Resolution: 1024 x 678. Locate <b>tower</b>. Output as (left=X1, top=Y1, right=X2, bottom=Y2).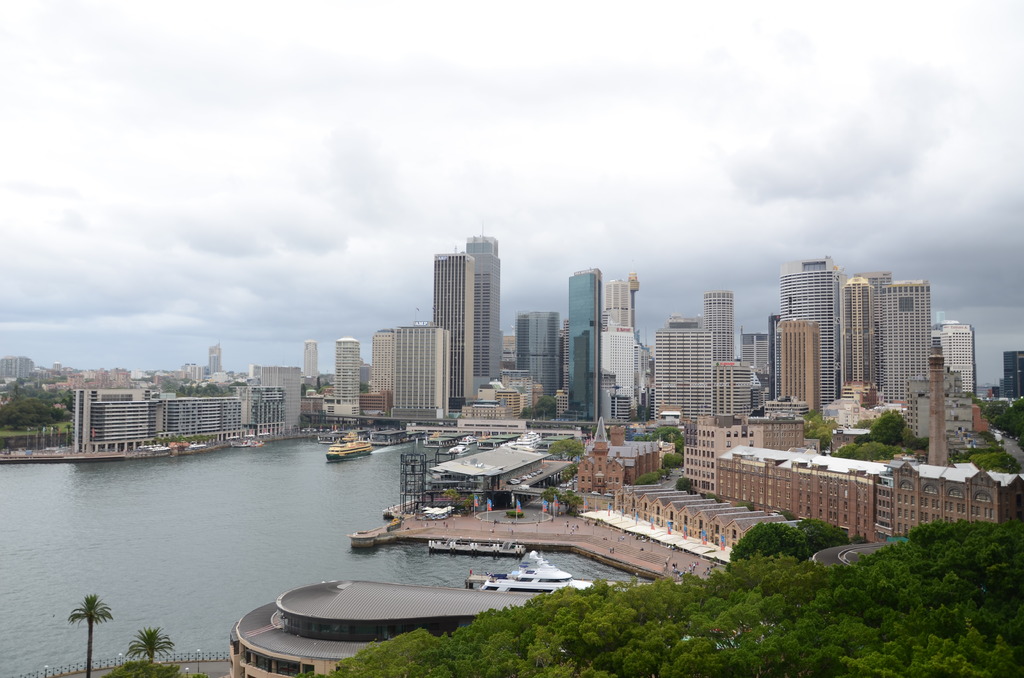
(left=335, top=332, right=358, bottom=427).
